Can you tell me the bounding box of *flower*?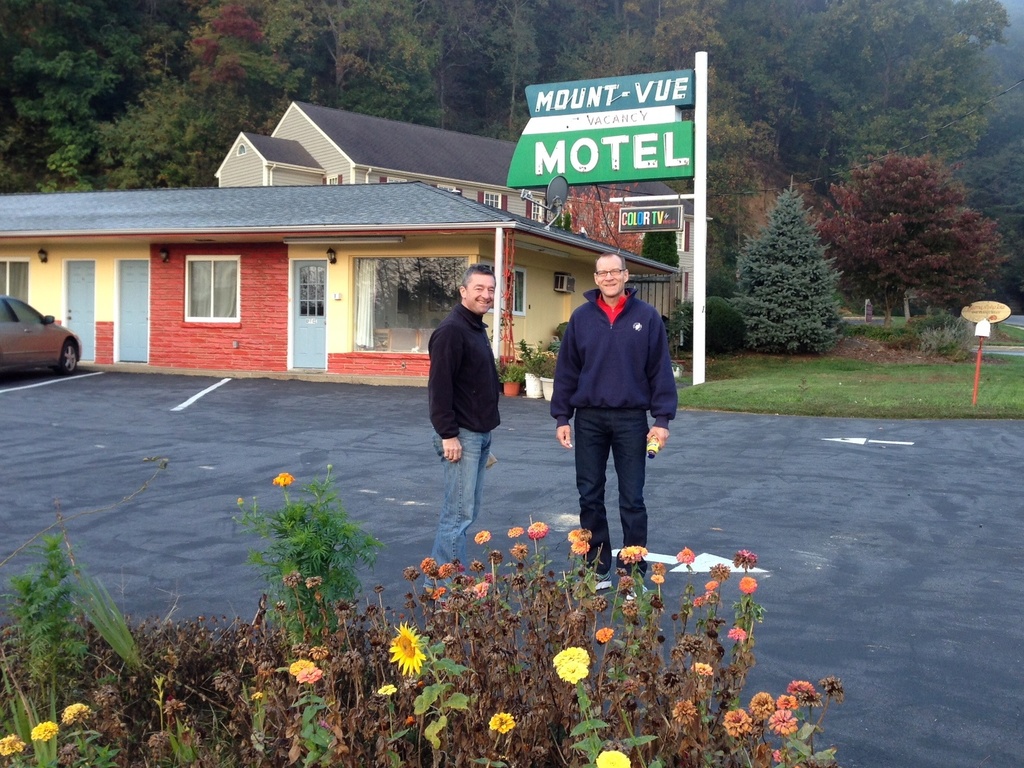
x1=596, y1=748, x2=634, y2=767.
